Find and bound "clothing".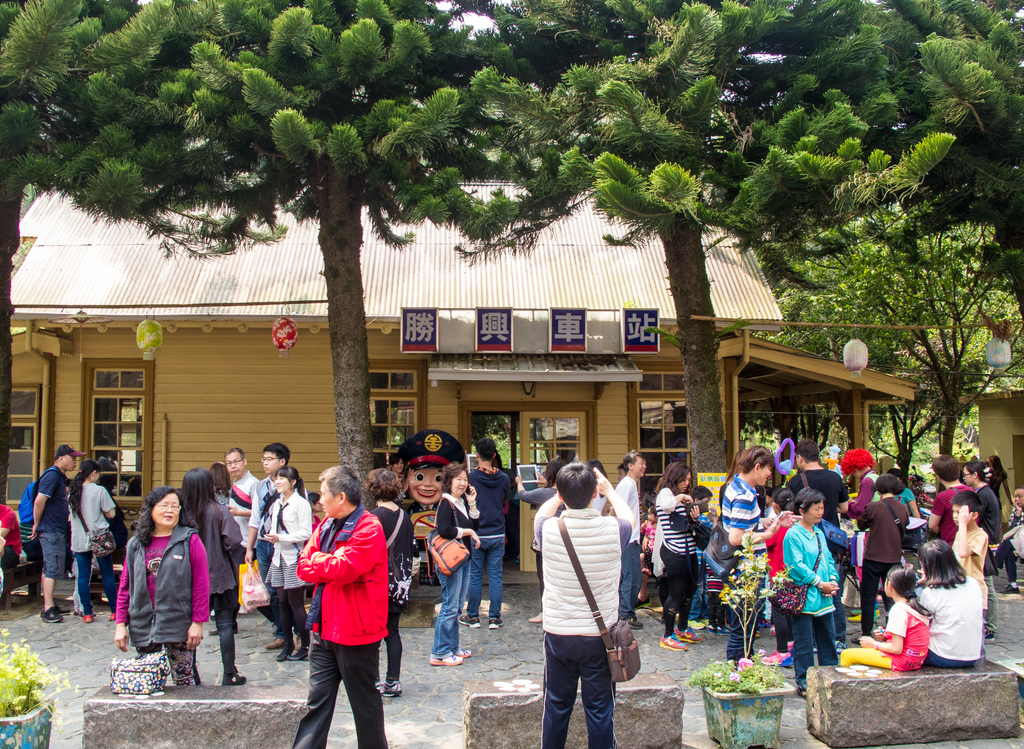
Bound: l=545, t=505, r=631, b=748.
